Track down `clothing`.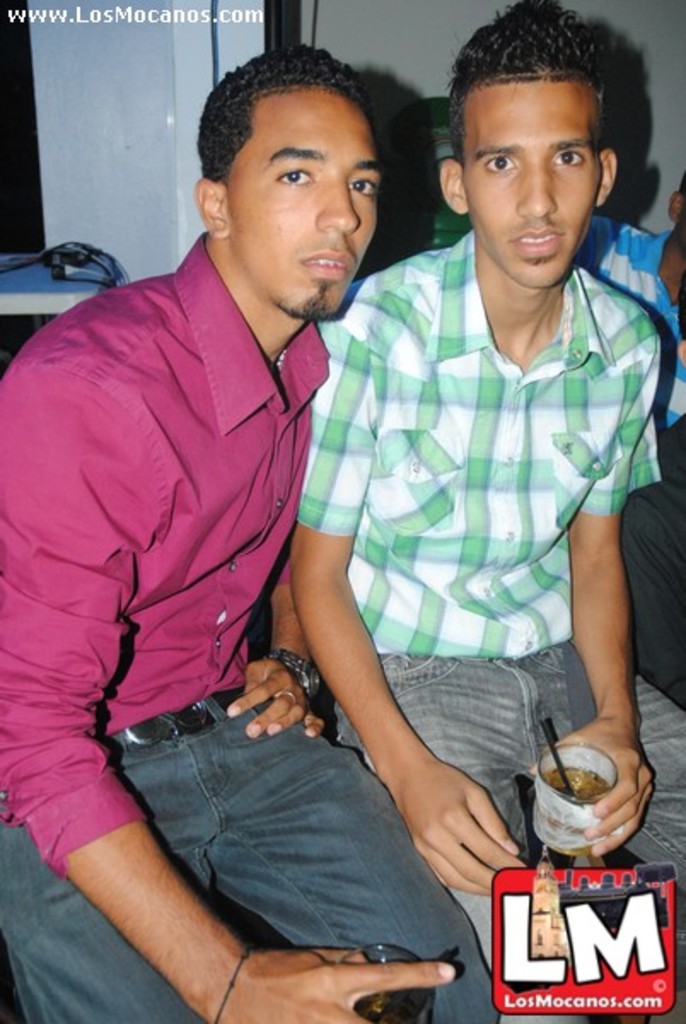
Tracked to [278,229,684,1022].
